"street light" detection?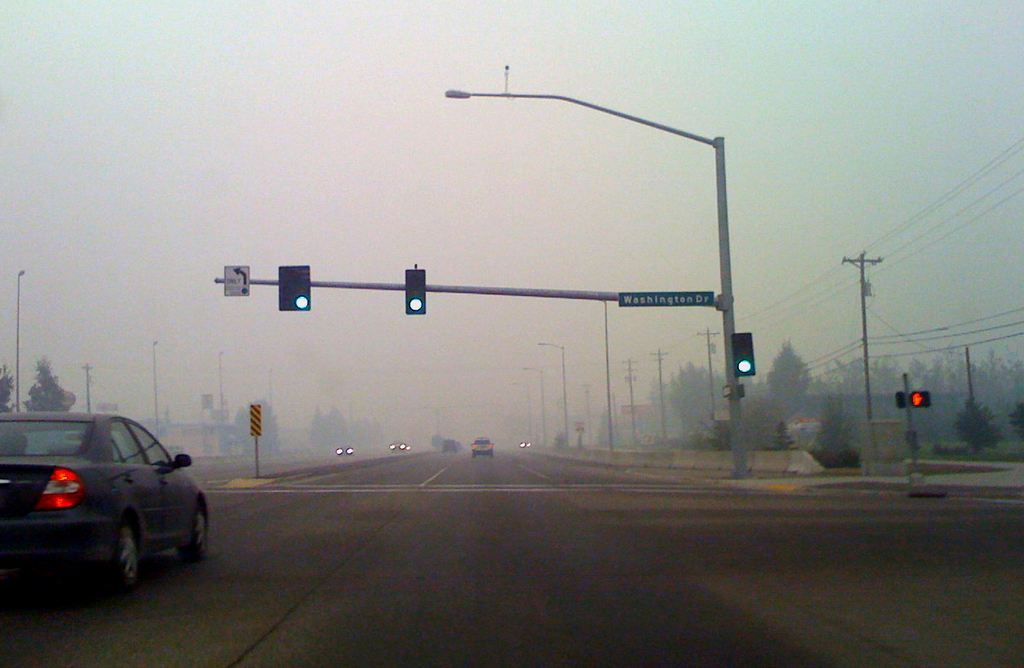
(left=438, top=85, right=761, bottom=518)
